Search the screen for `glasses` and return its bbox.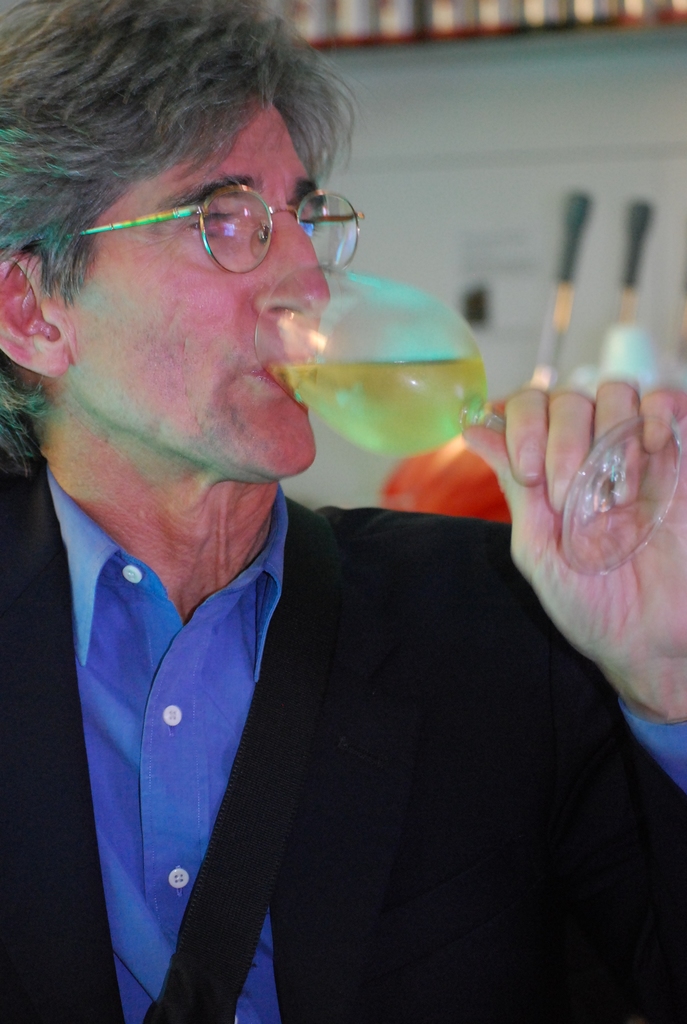
Found: l=72, t=168, r=382, b=253.
